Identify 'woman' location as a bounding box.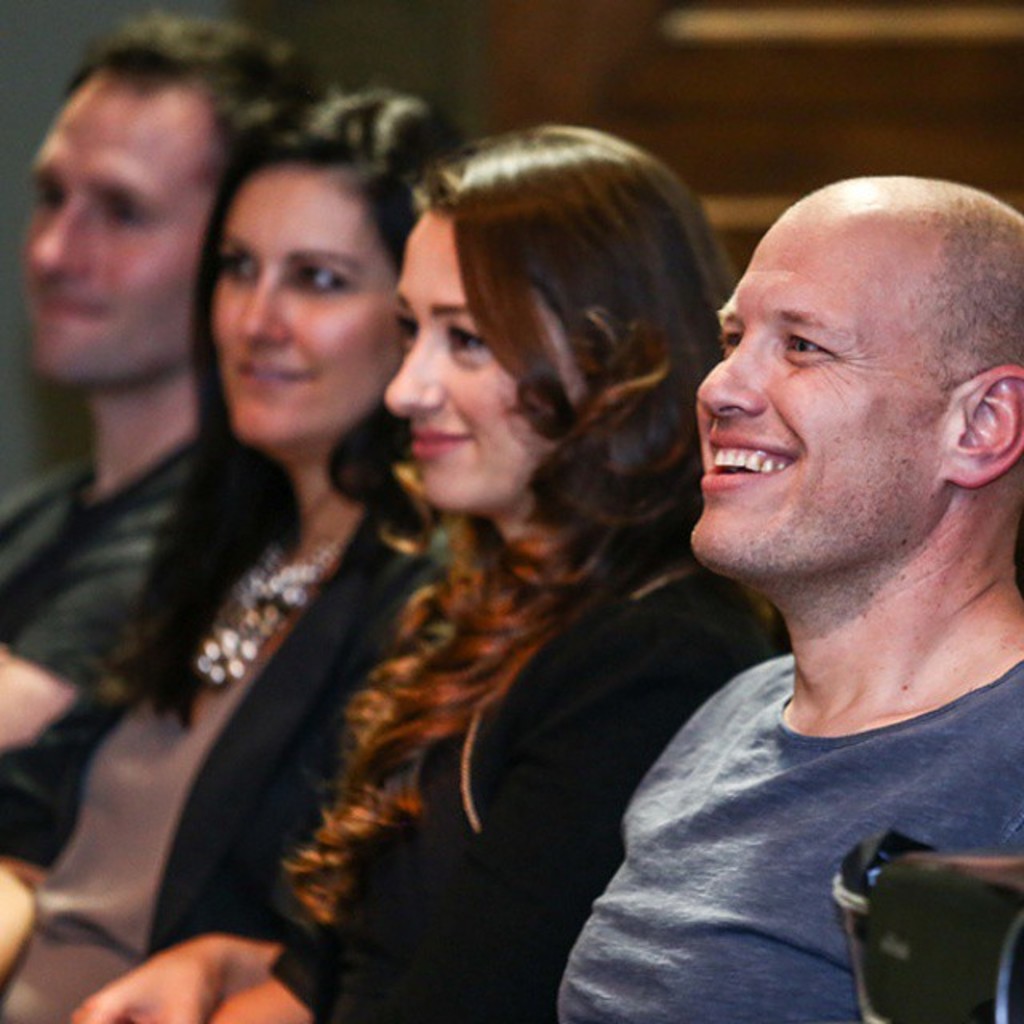
pyautogui.locateOnScreen(290, 120, 834, 1003).
